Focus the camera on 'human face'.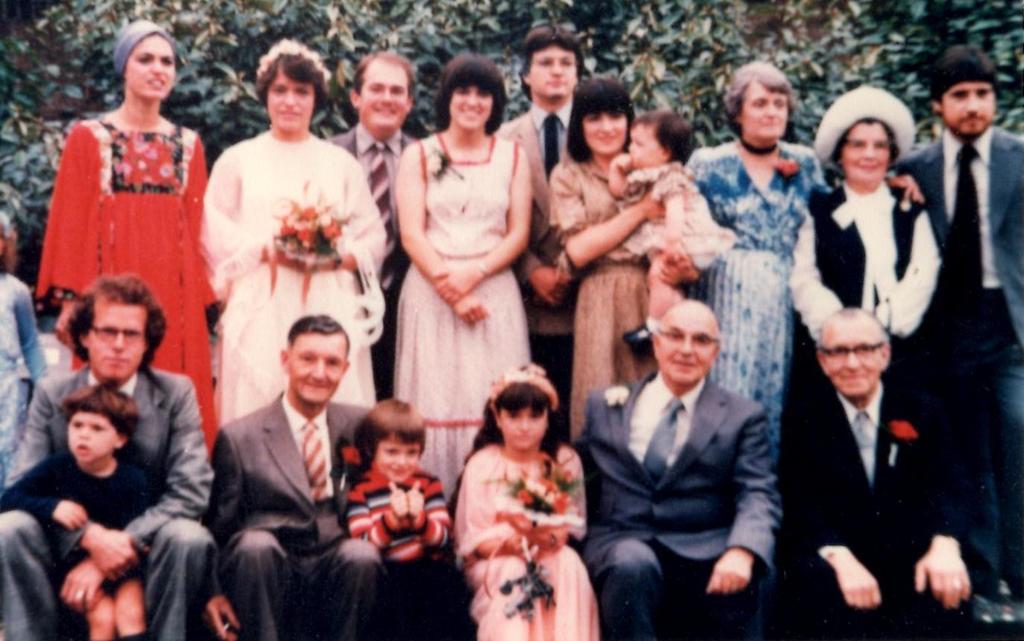
Focus region: [x1=263, y1=72, x2=309, y2=133].
